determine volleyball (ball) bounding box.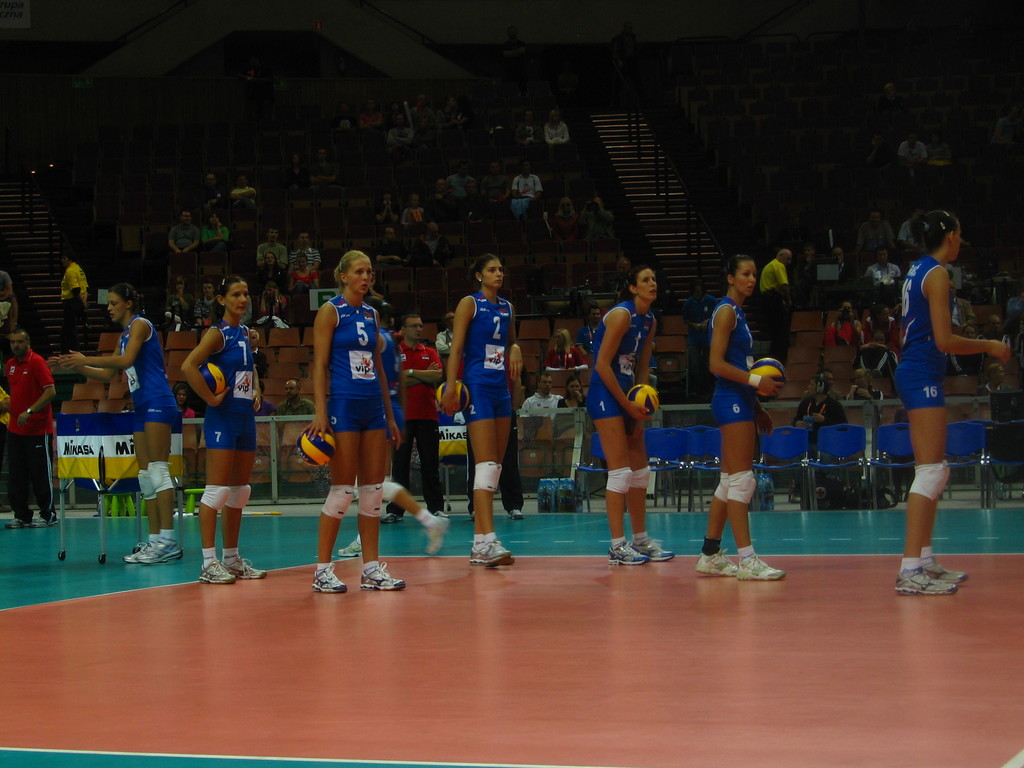
Determined: left=747, top=356, right=789, bottom=396.
